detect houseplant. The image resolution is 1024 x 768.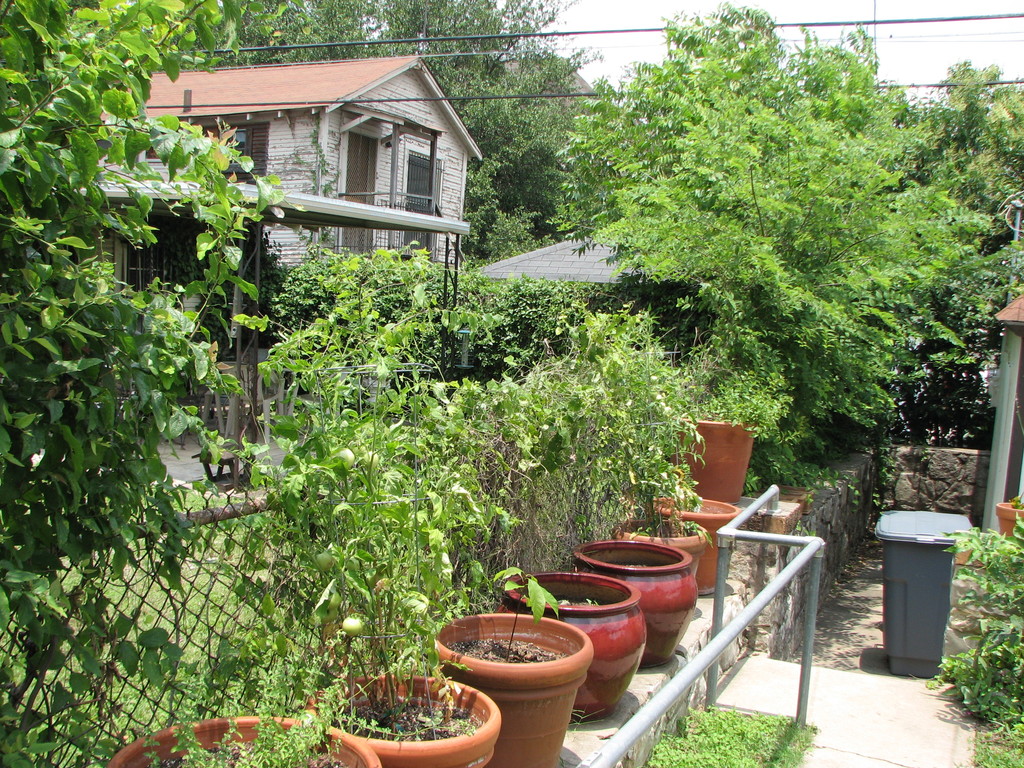
106:642:387:767.
